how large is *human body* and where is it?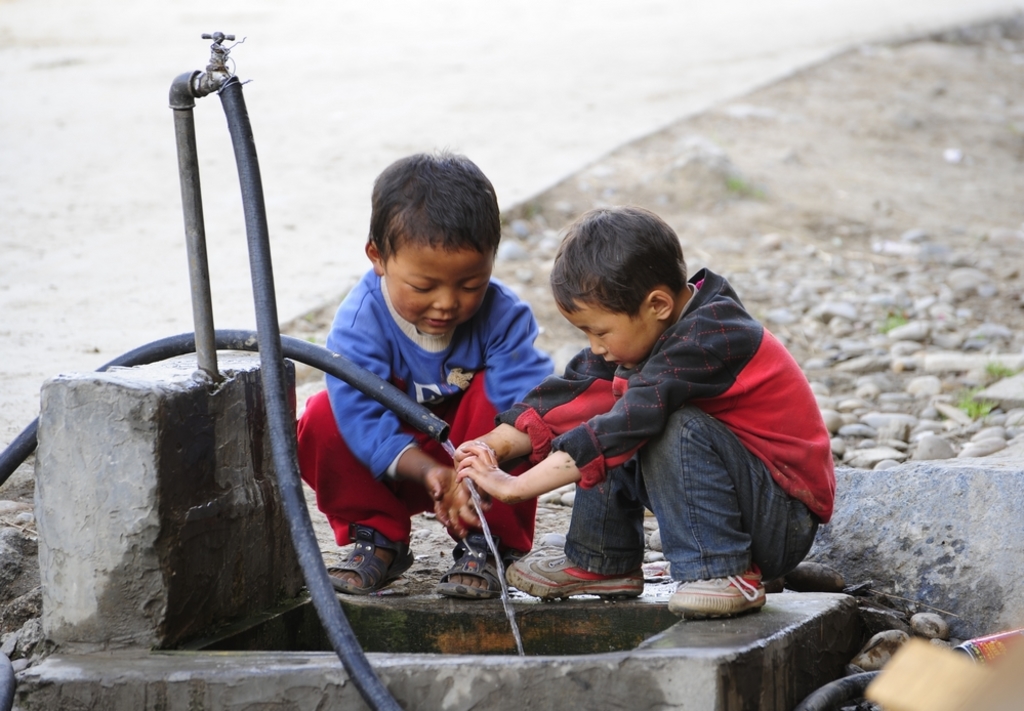
Bounding box: (303,259,557,594).
